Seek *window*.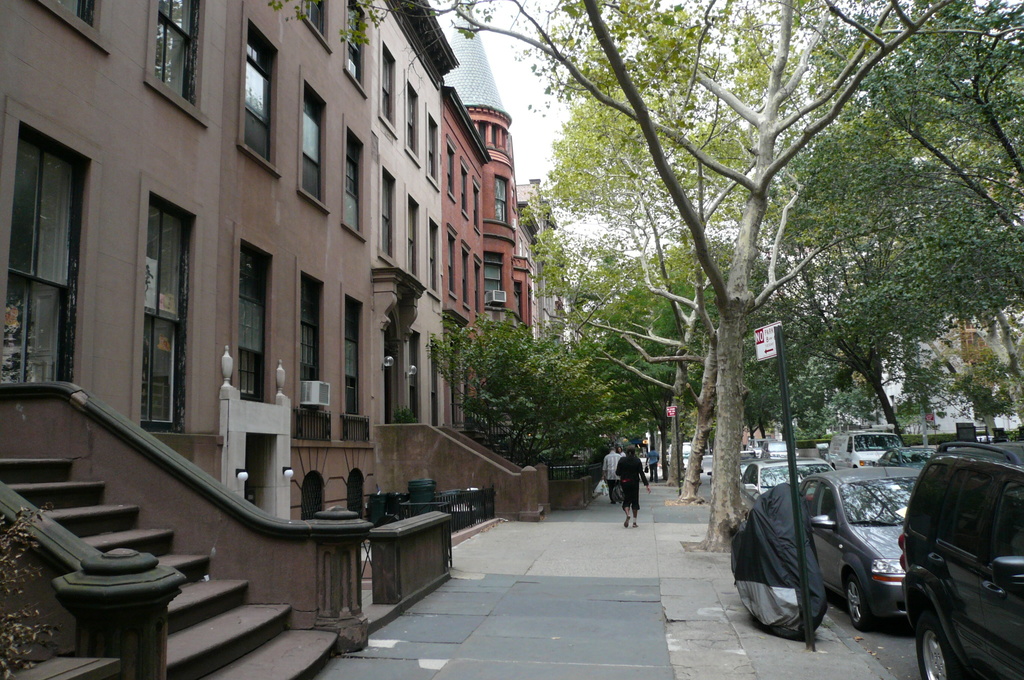
select_region(448, 234, 456, 289).
